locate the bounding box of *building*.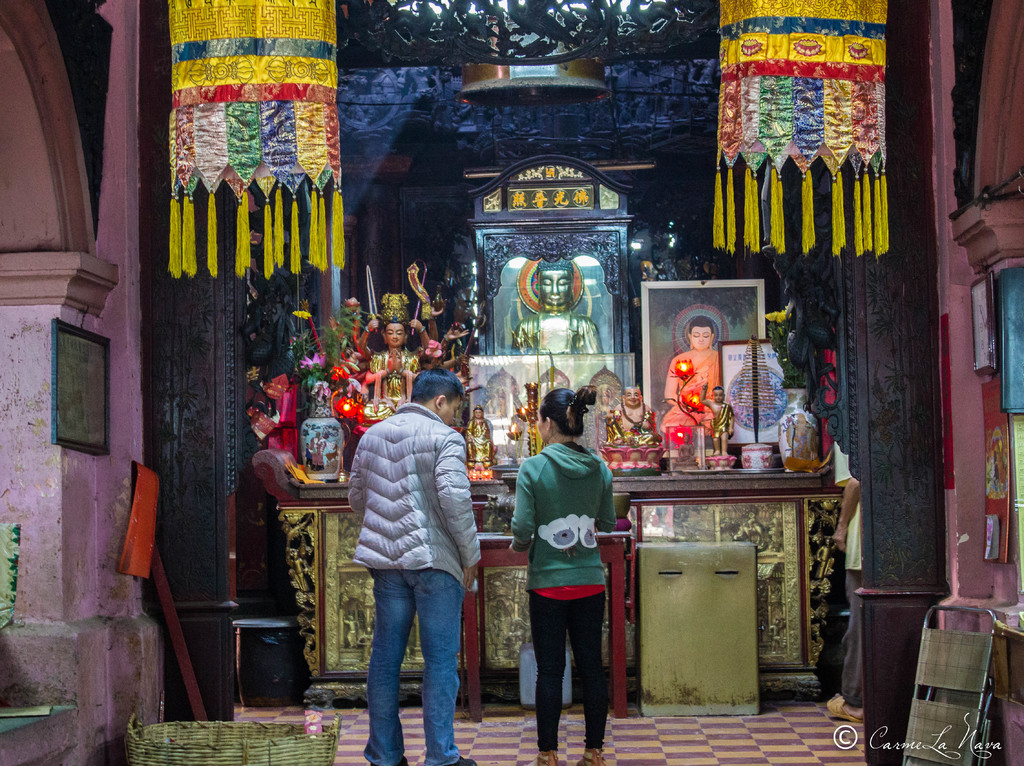
Bounding box: [left=3, top=0, right=1023, bottom=758].
